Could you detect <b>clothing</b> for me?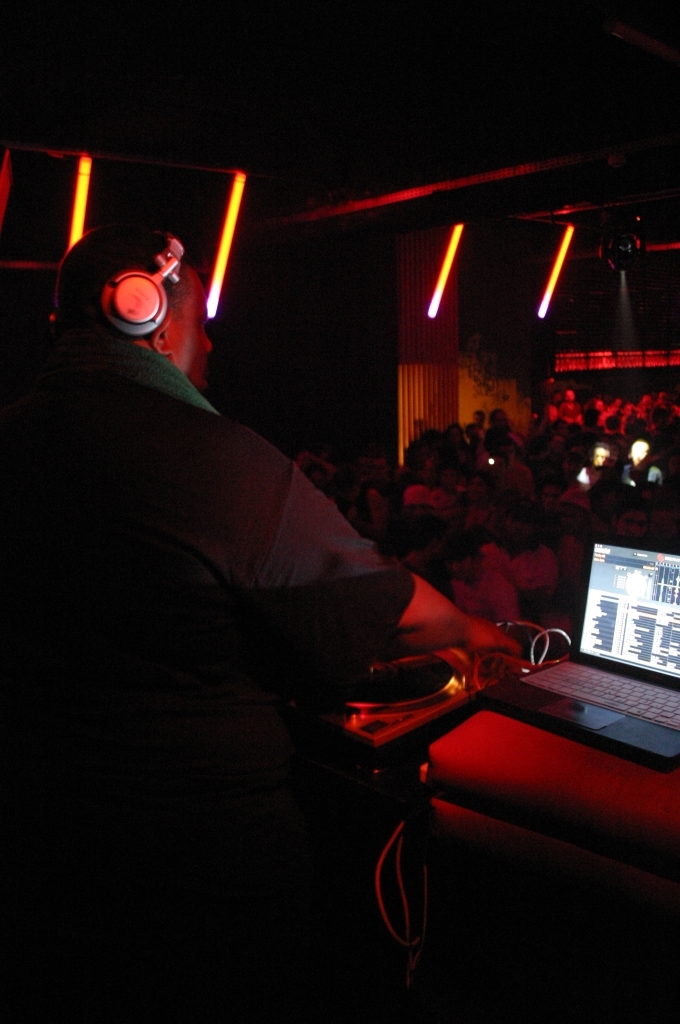
Detection result: left=47, top=241, right=401, bottom=916.
